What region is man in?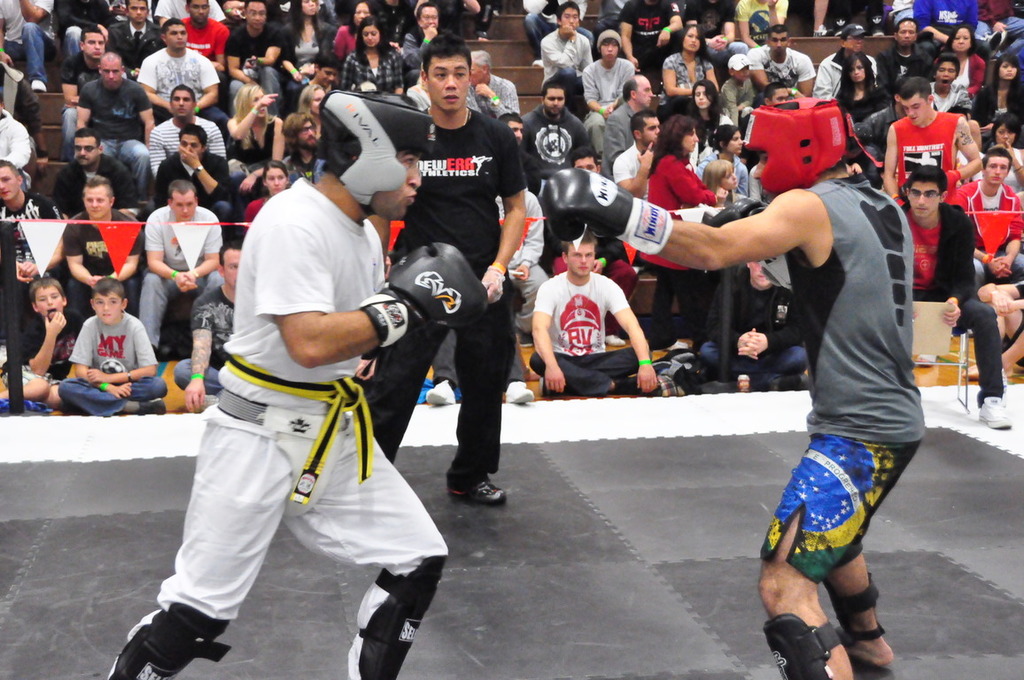
(left=888, top=12, right=930, bottom=96).
